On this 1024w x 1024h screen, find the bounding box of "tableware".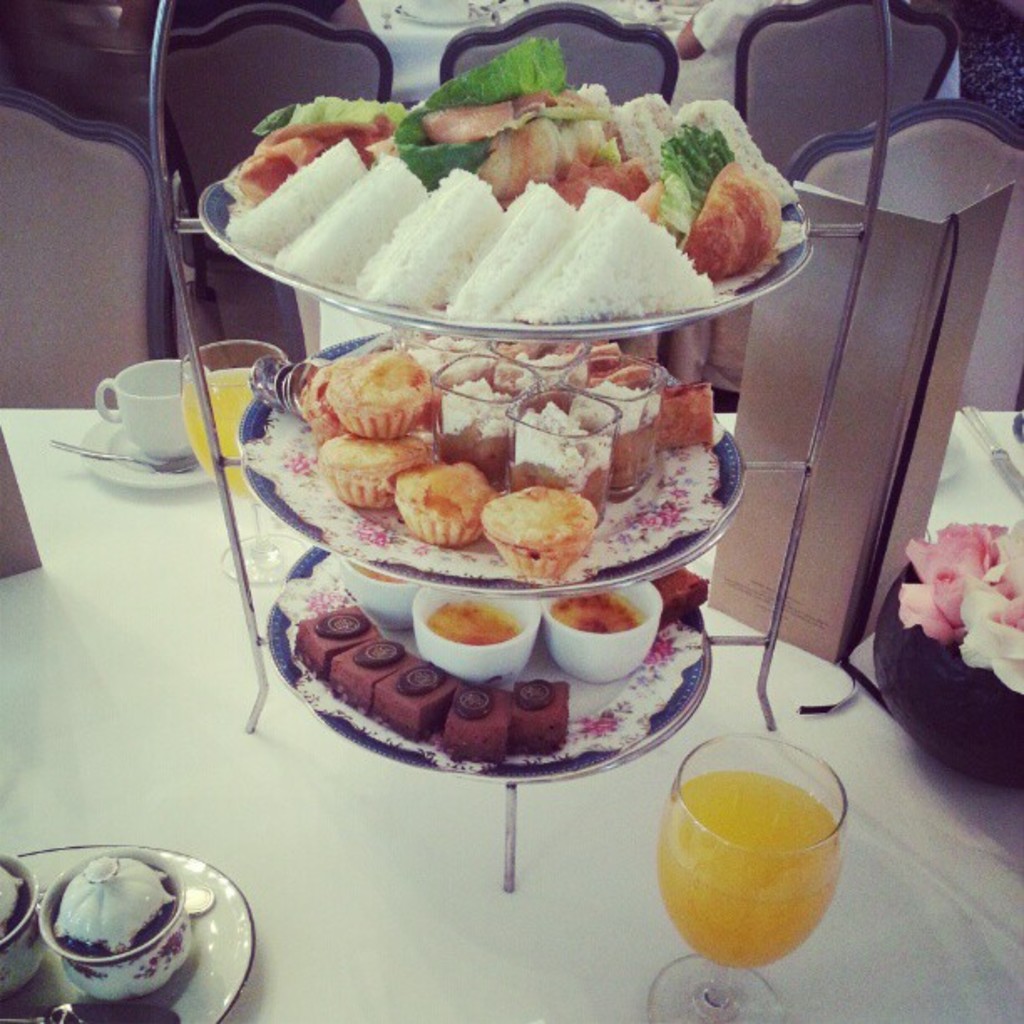
Bounding box: Rect(504, 385, 614, 524).
